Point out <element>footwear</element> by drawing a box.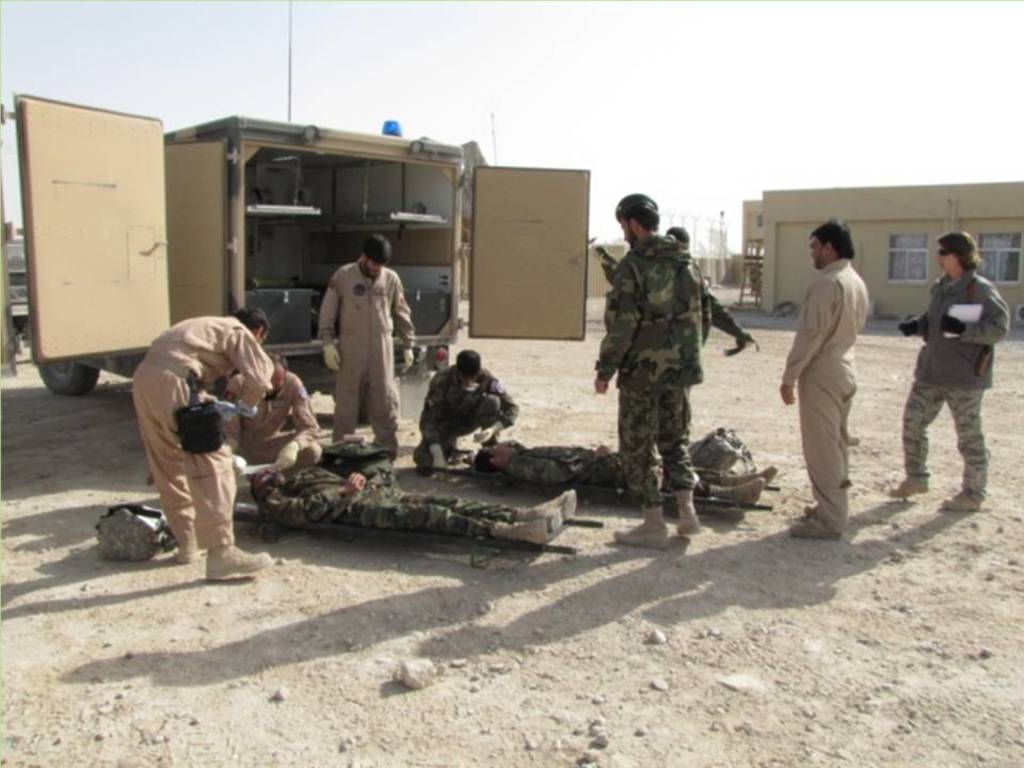
[723, 462, 774, 482].
